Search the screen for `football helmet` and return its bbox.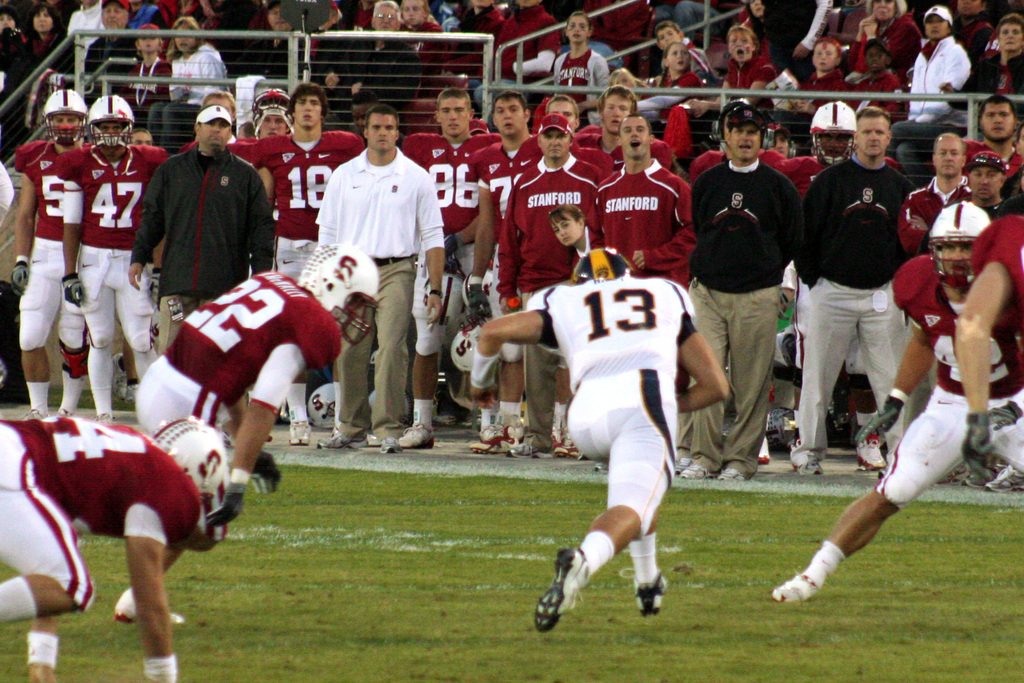
Found: [x1=569, y1=245, x2=635, y2=283].
